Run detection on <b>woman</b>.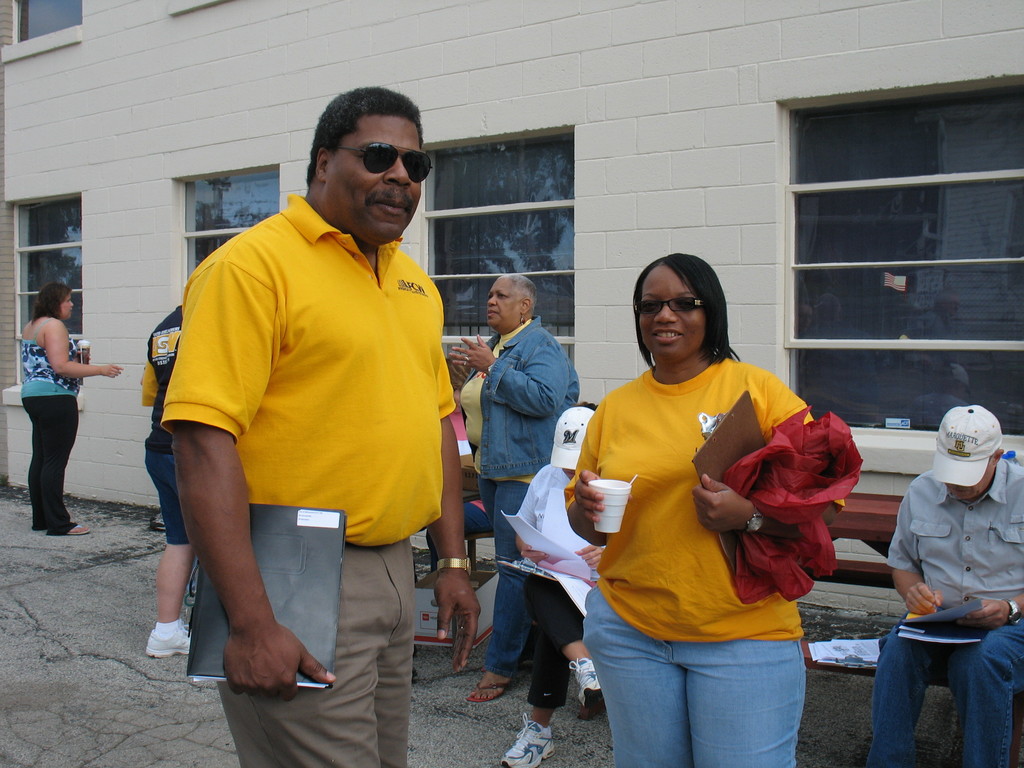
Result: left=560, top=246, right=861, bottom=767.
